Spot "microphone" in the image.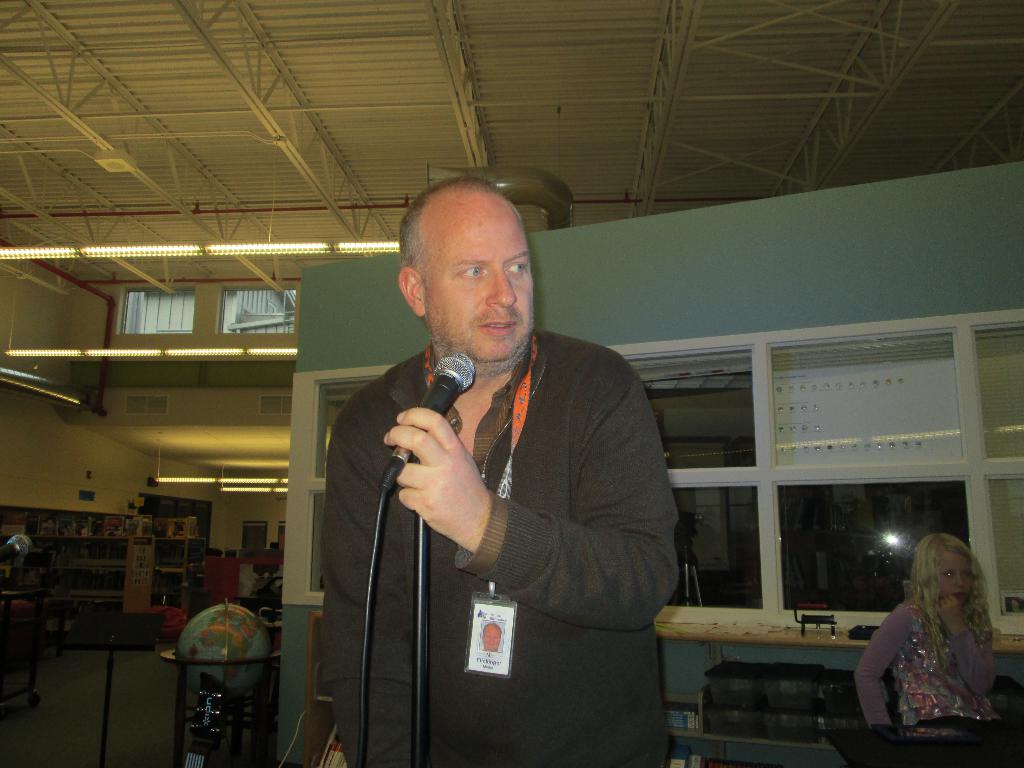
"microphone" found at left=3, top=534, right=33, bottom=575.
